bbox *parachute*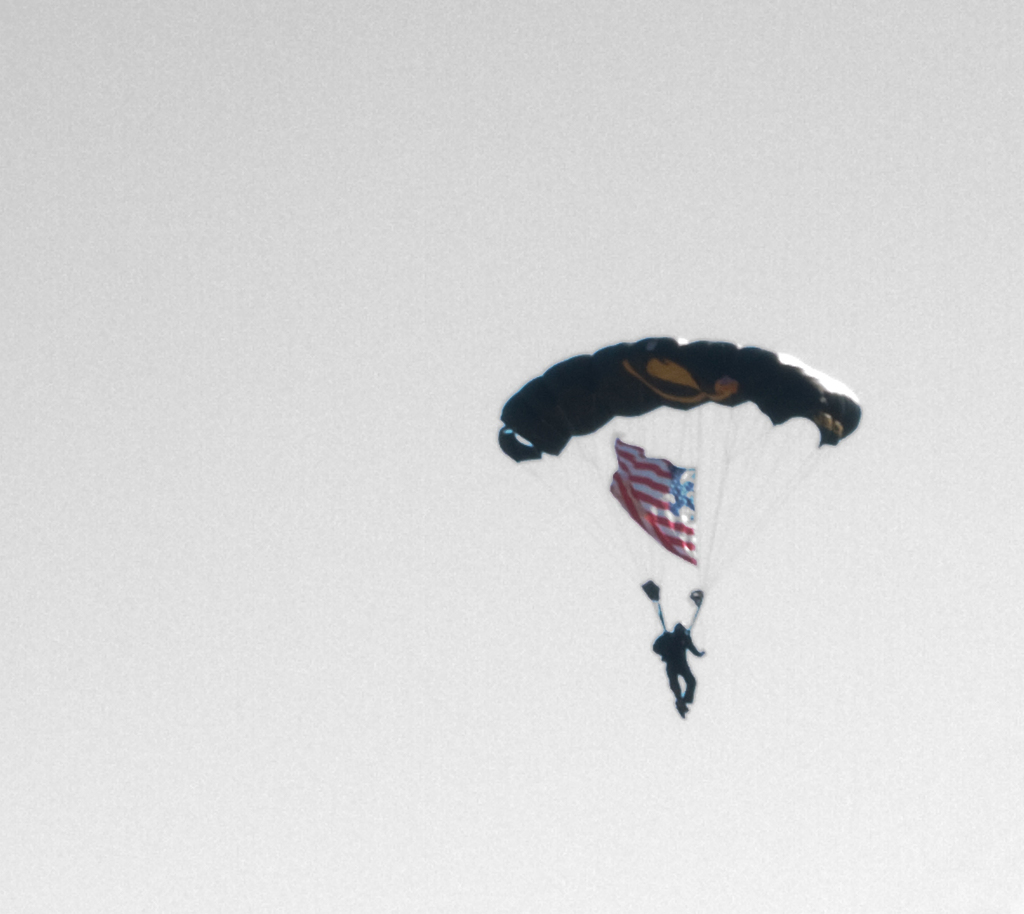
<bbox>496, 322, 852, 672</bbox>
